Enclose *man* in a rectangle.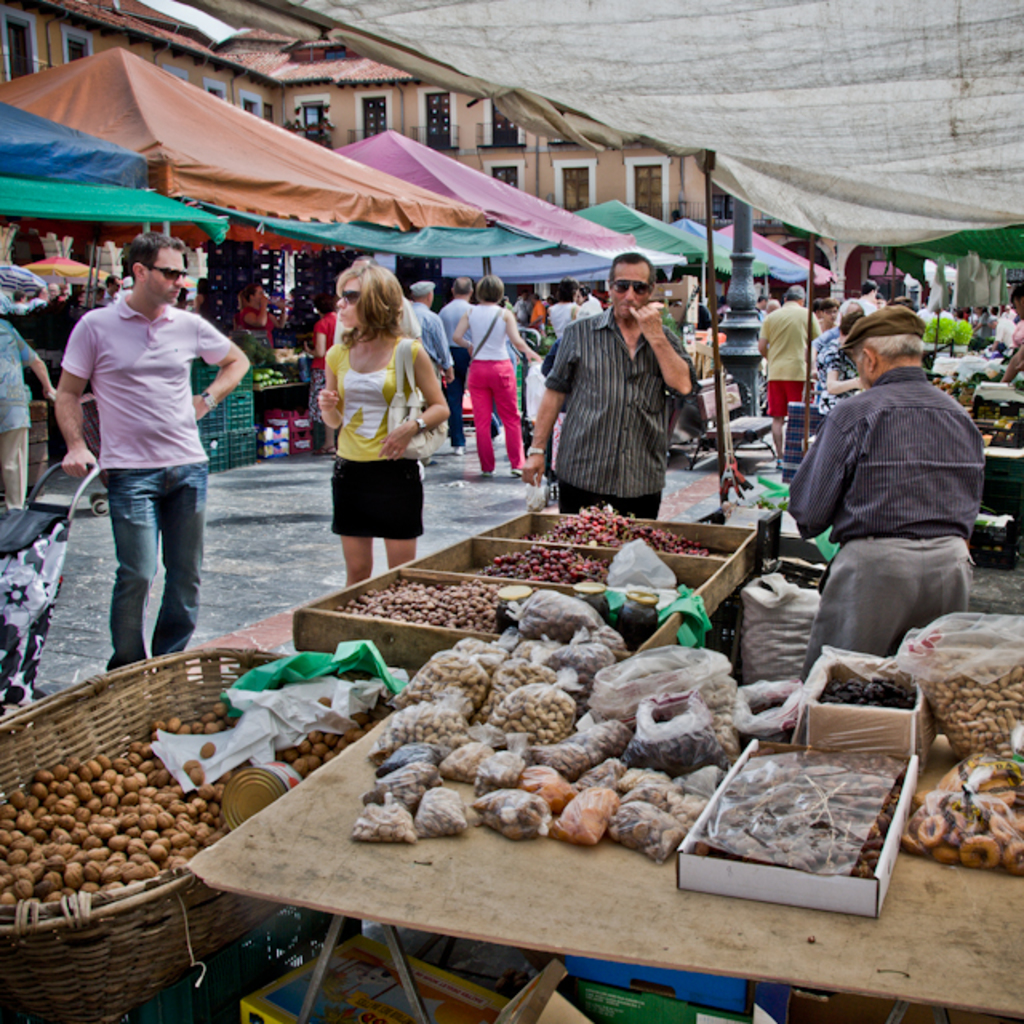
x1=795 y1=307 x2=984 y2=680.
